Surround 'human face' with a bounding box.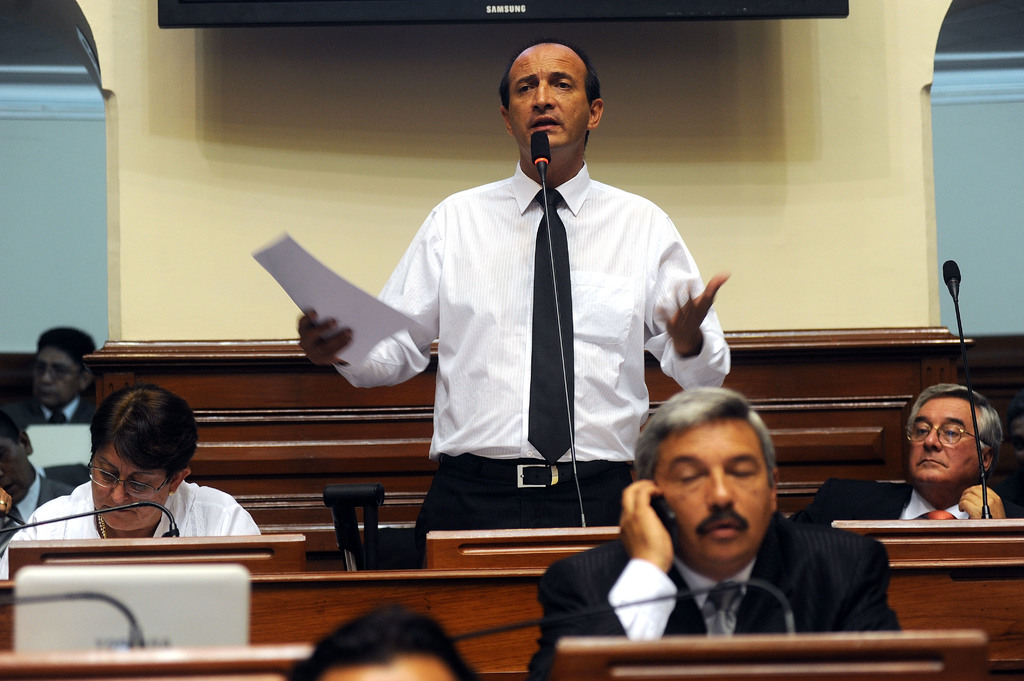
Rect(509, 46, 593, 145).
